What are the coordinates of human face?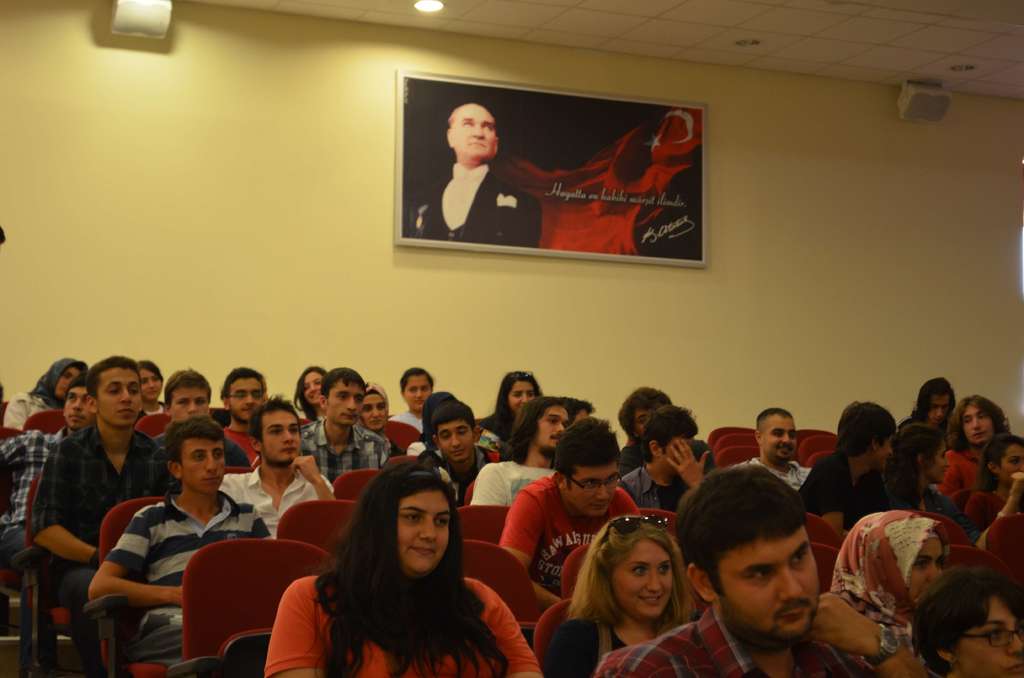
bbox(399, 366, 431, 409).
